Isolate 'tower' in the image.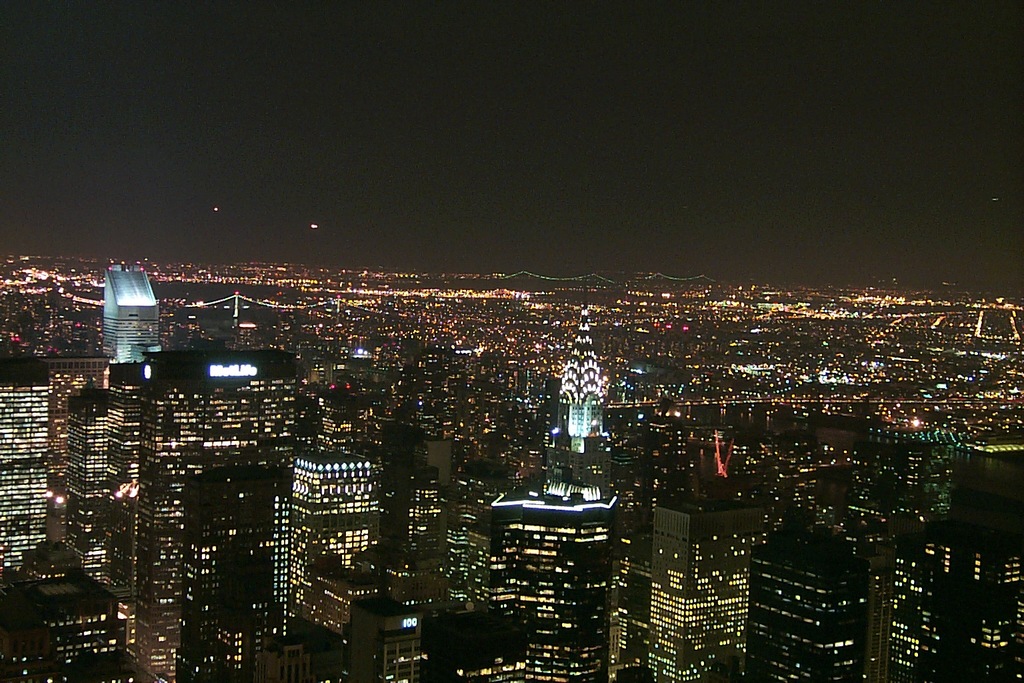
Isolated region: (294, 436, 383, 682).
